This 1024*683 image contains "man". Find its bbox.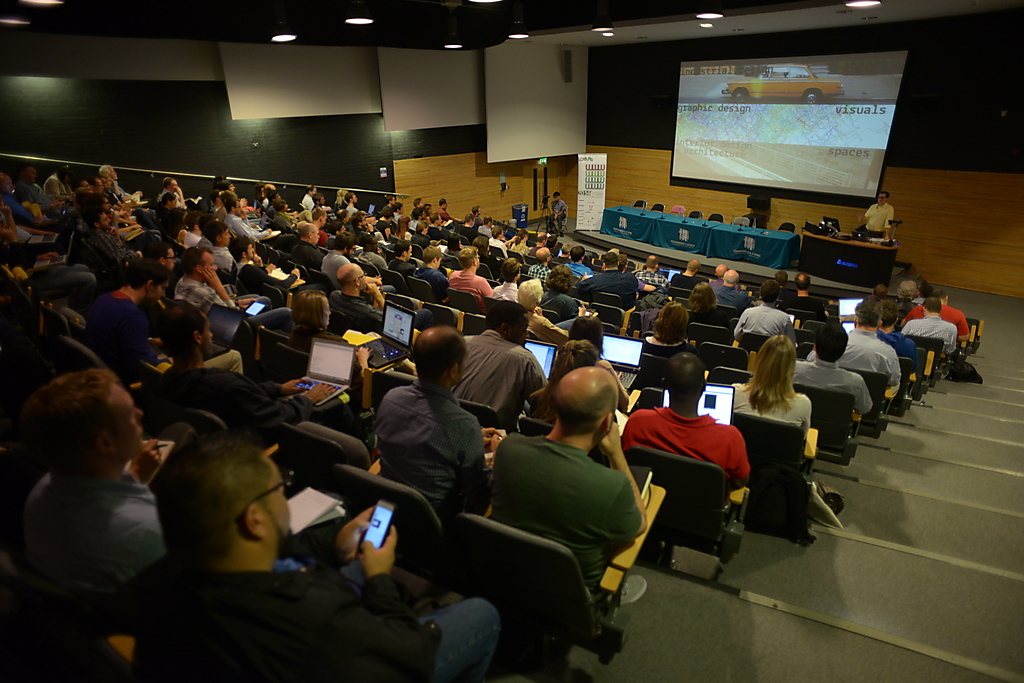
301/183/320/208.
